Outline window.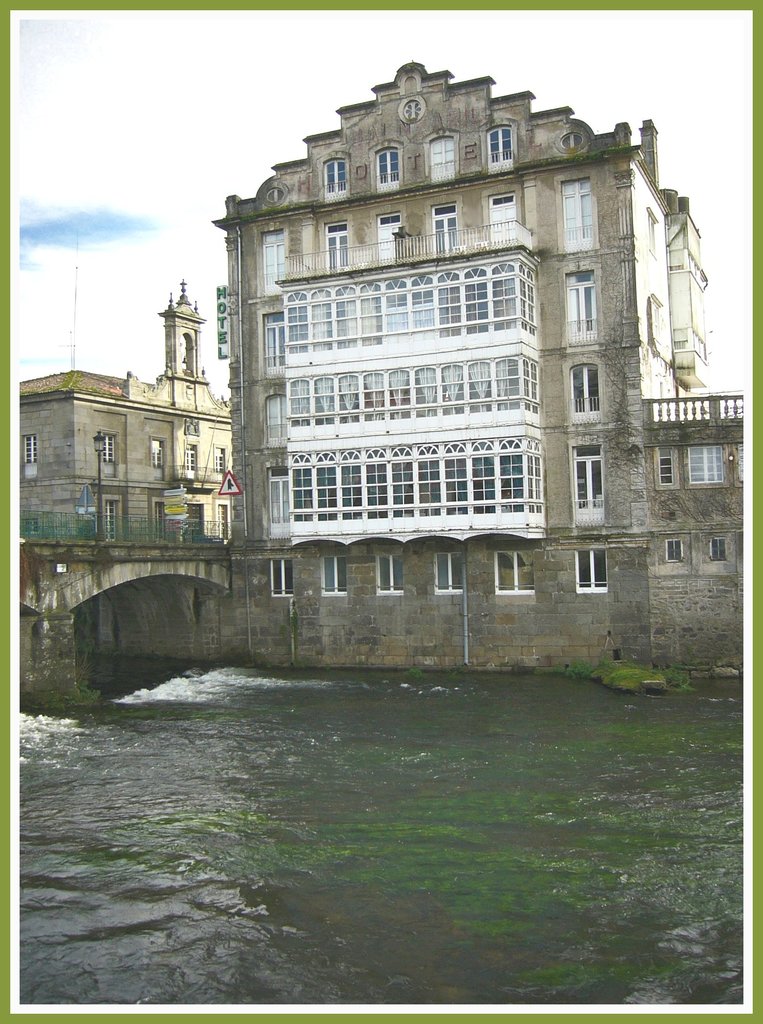
Outline: <region>380, 556, 408, 593</region>.
